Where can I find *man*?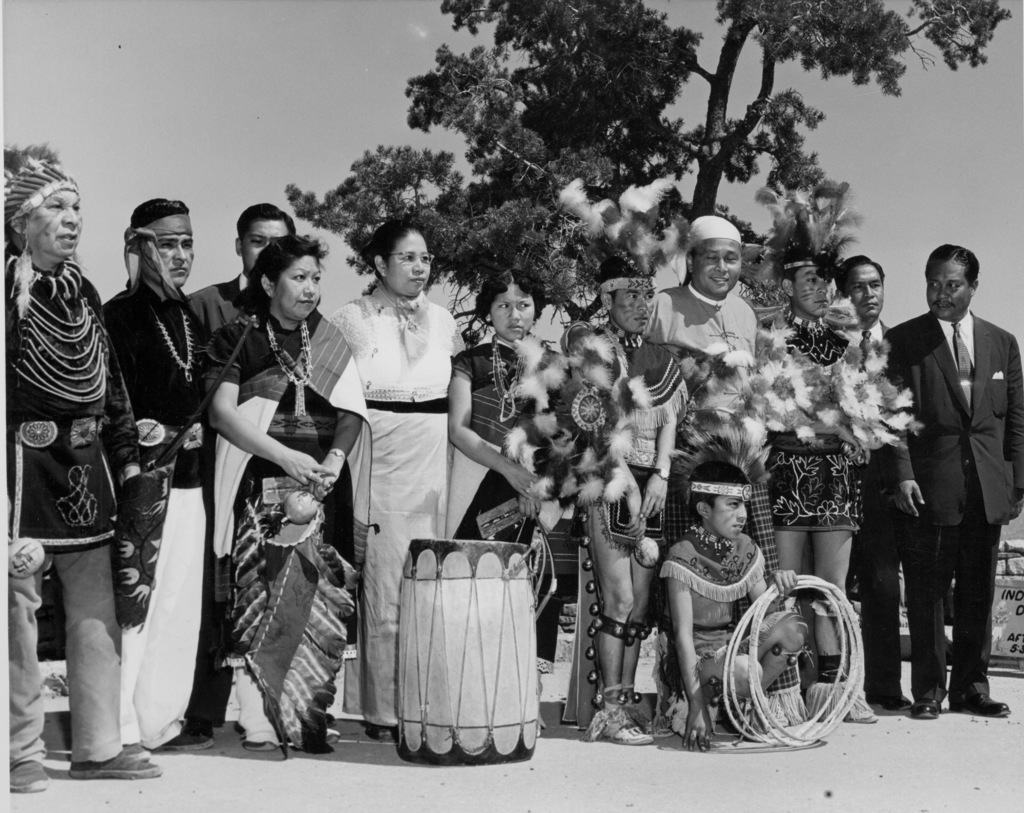
You can find it at box=[98, 195, 218, 753].
